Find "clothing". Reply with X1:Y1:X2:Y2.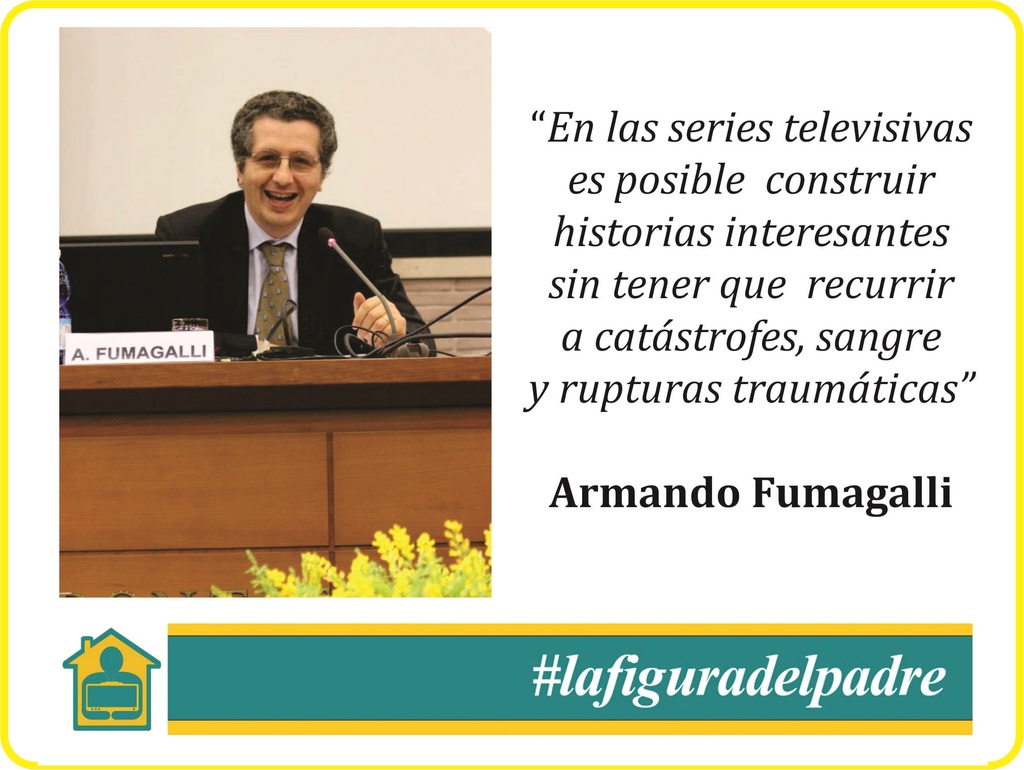
150:164:413:362.
